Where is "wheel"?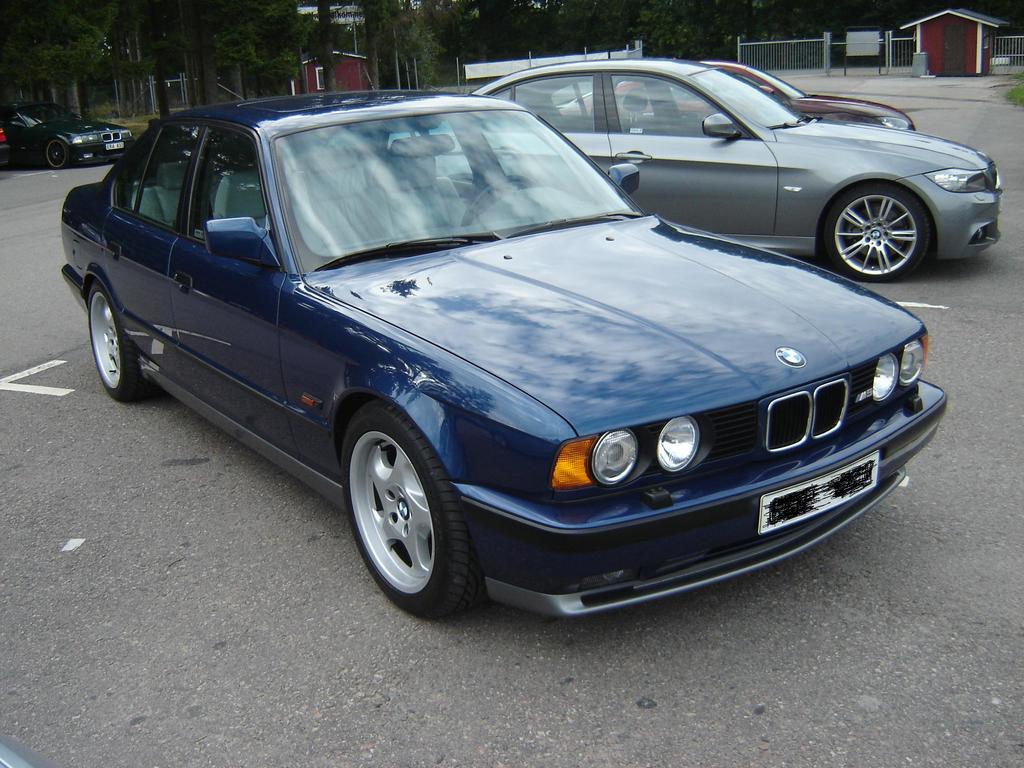
461,177,530,225.
